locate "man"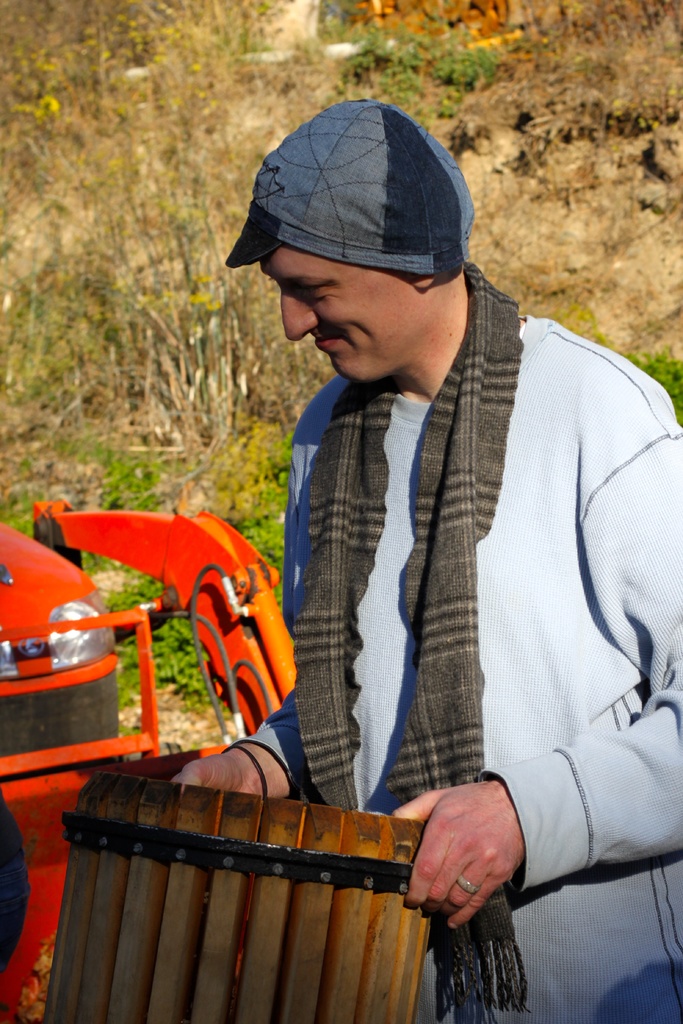
rect(176, 99, 682, 1023)
